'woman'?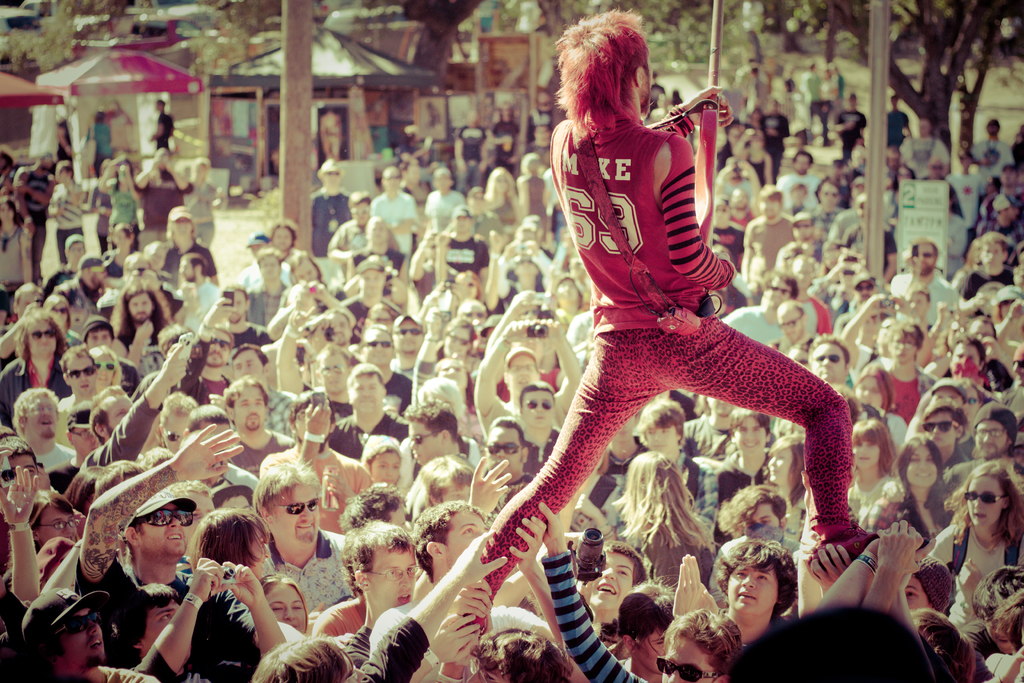
bbox=[3, 484, 84, 581]
